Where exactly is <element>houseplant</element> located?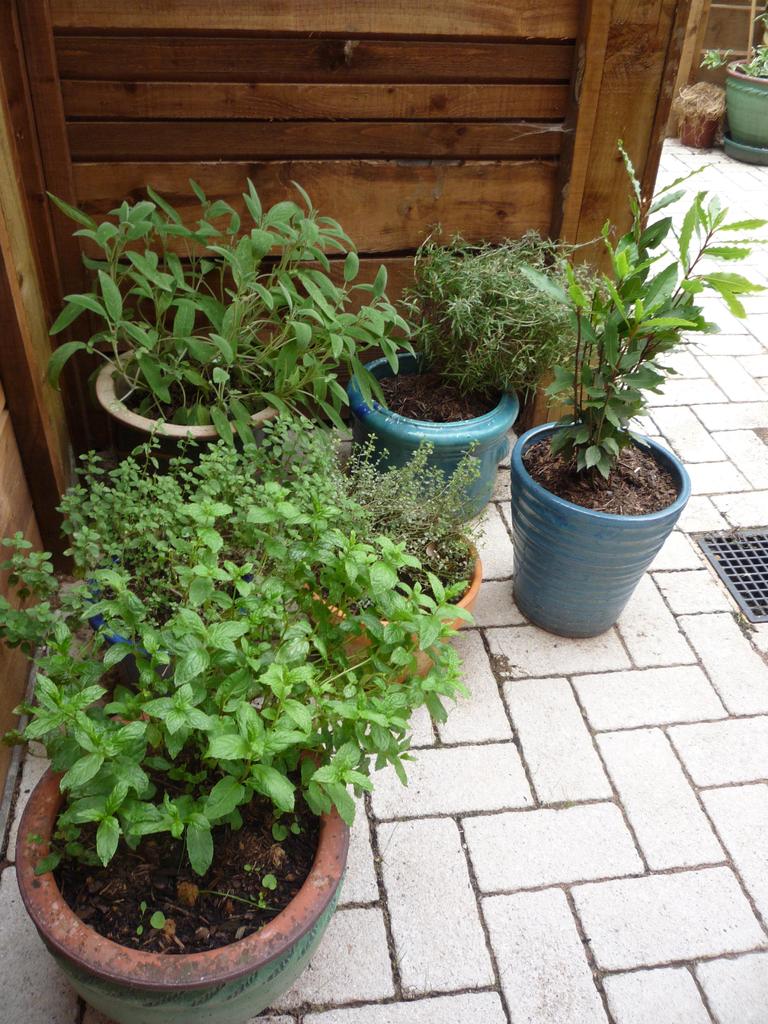
Its bounding box is 0, 488, 479, 1023.
